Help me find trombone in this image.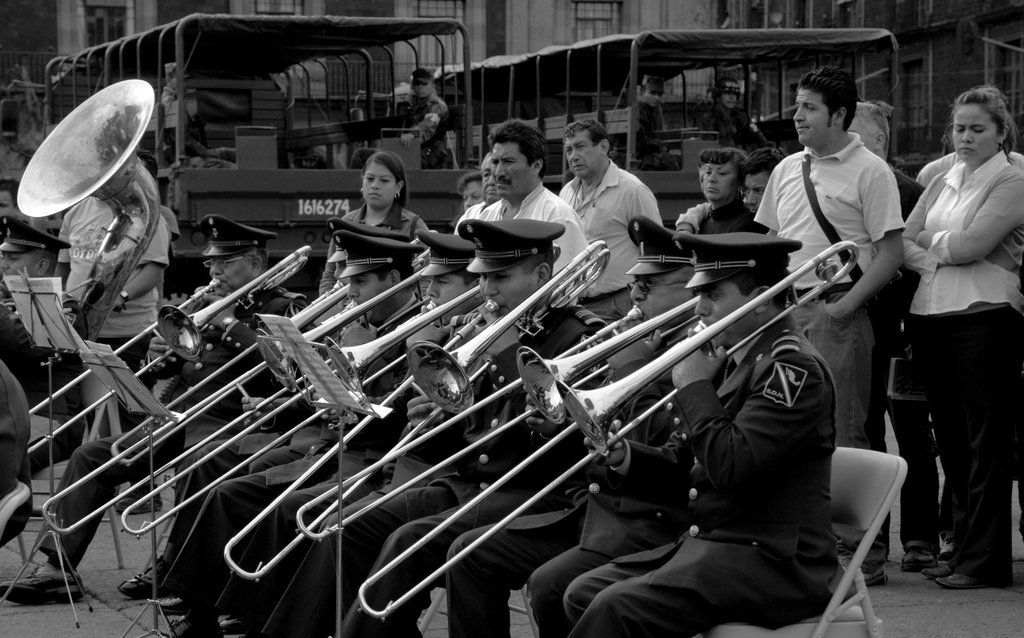
Found it: (x1=43, y1=277, x2=353, y2=518).
